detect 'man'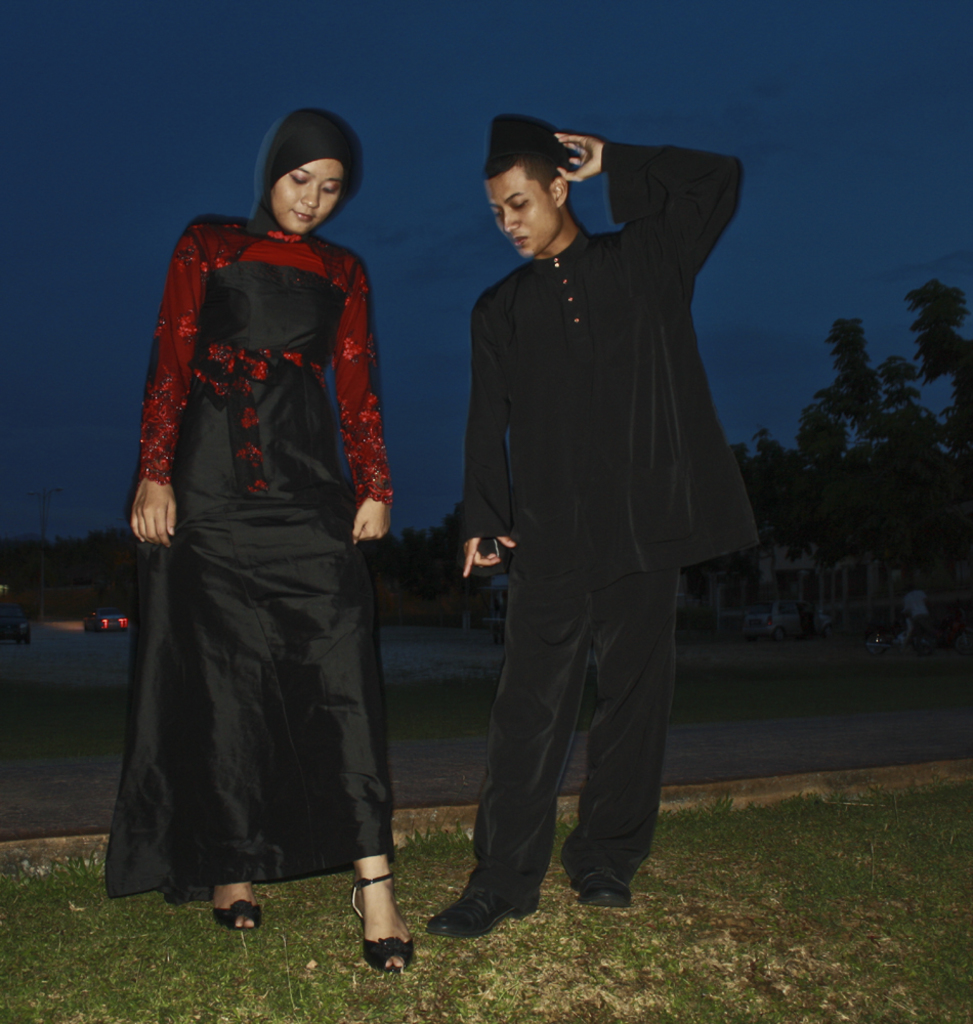
(left=432, top=110, right=744, bottom=940)
